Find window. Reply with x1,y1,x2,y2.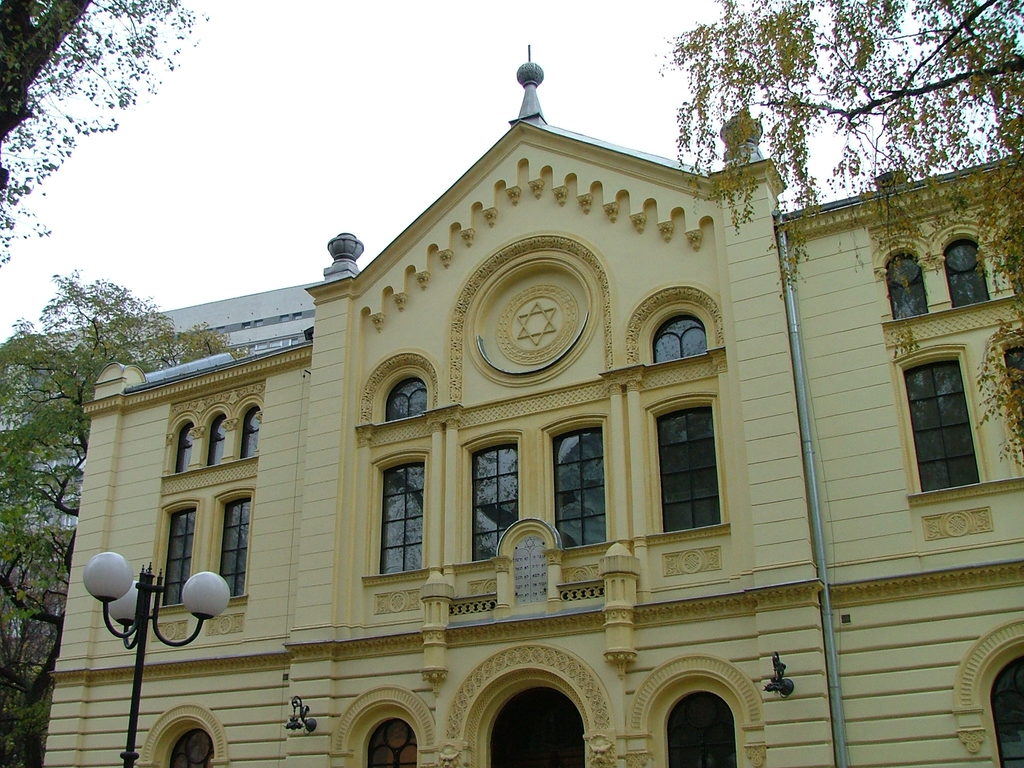
646,319,709,365.
